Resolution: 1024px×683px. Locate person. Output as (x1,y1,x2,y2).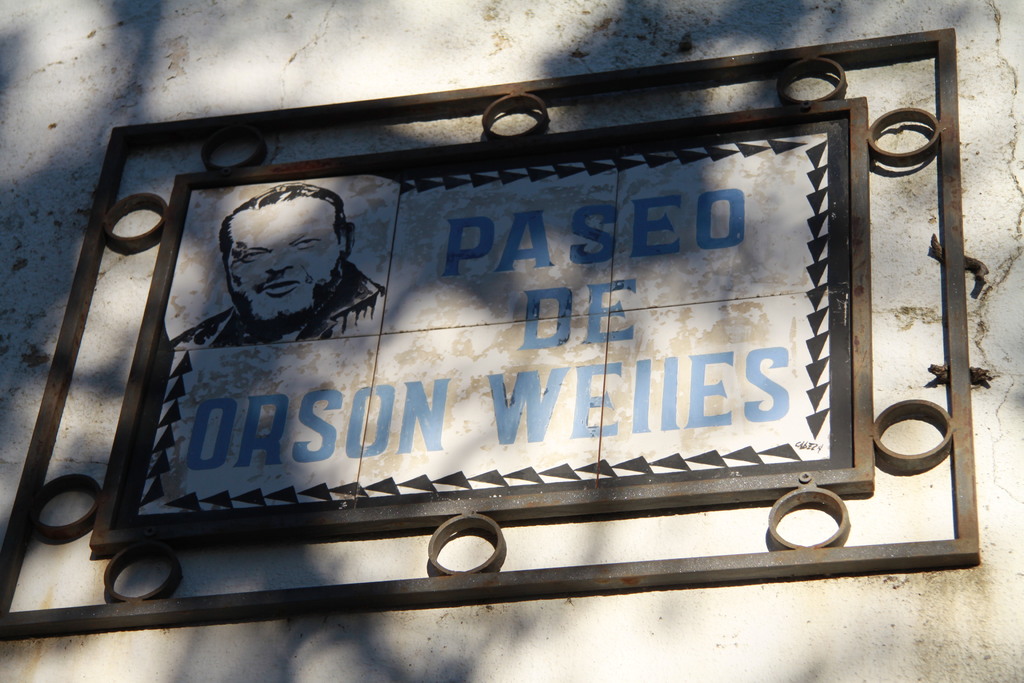
(220,176,369,368).
